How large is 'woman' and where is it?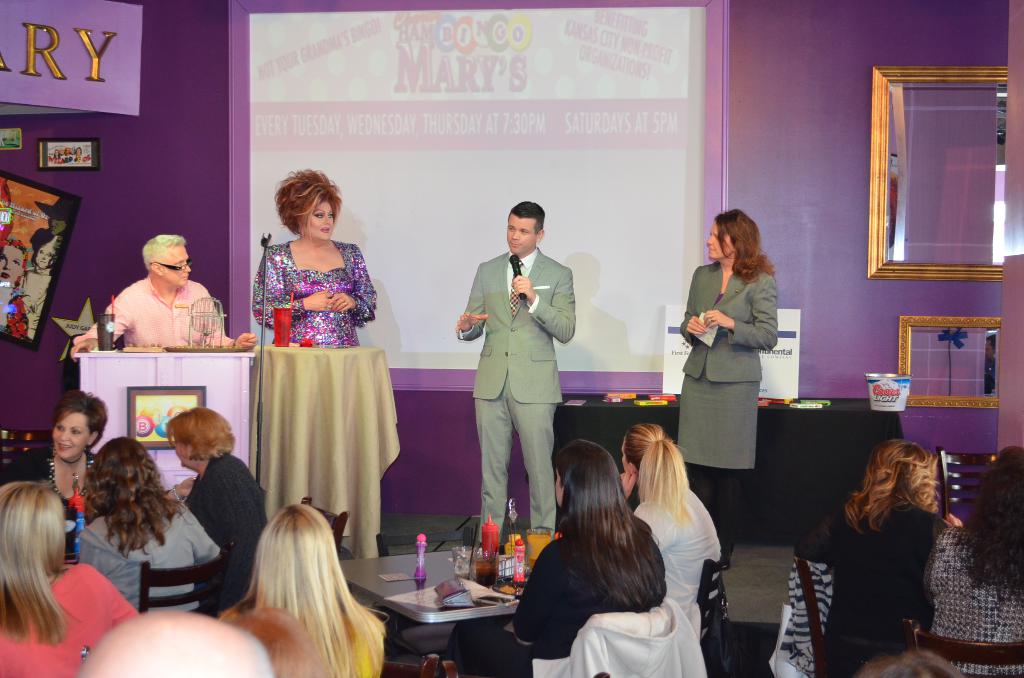
Bounding box: <bbox>918, 438, 1023, 677</bbox>.
